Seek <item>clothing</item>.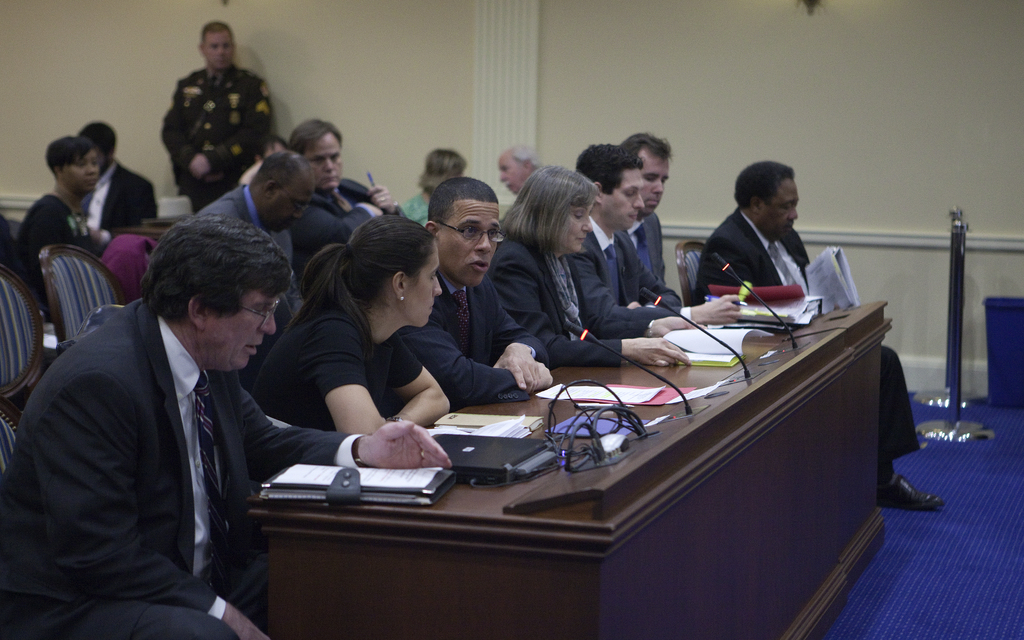
l=16, t=244, r=333, b=636.
